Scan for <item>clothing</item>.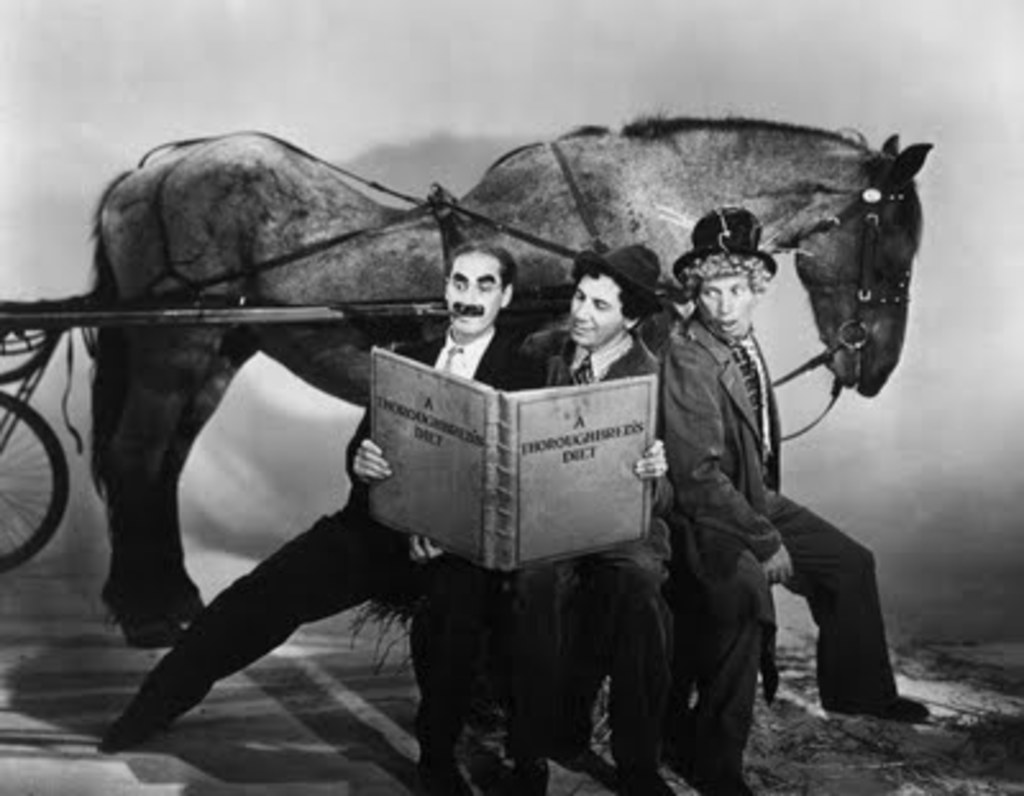
Scan result: detection(100, 320, 532, 768).
